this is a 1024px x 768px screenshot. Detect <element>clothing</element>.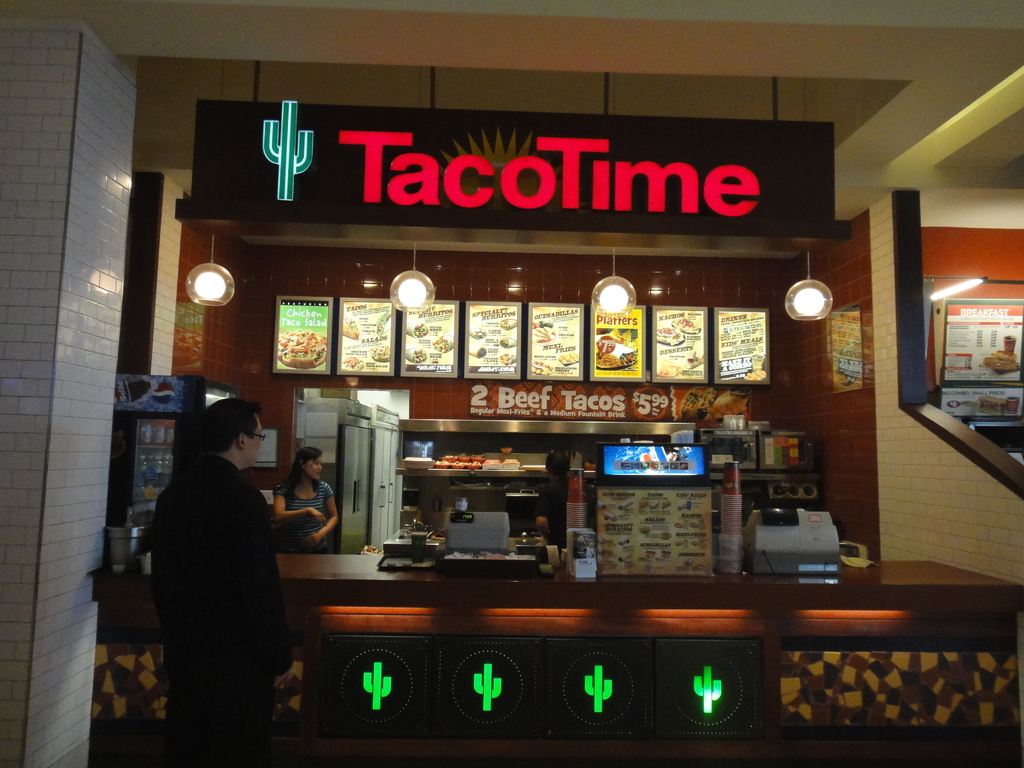
(136,395,298,754).
